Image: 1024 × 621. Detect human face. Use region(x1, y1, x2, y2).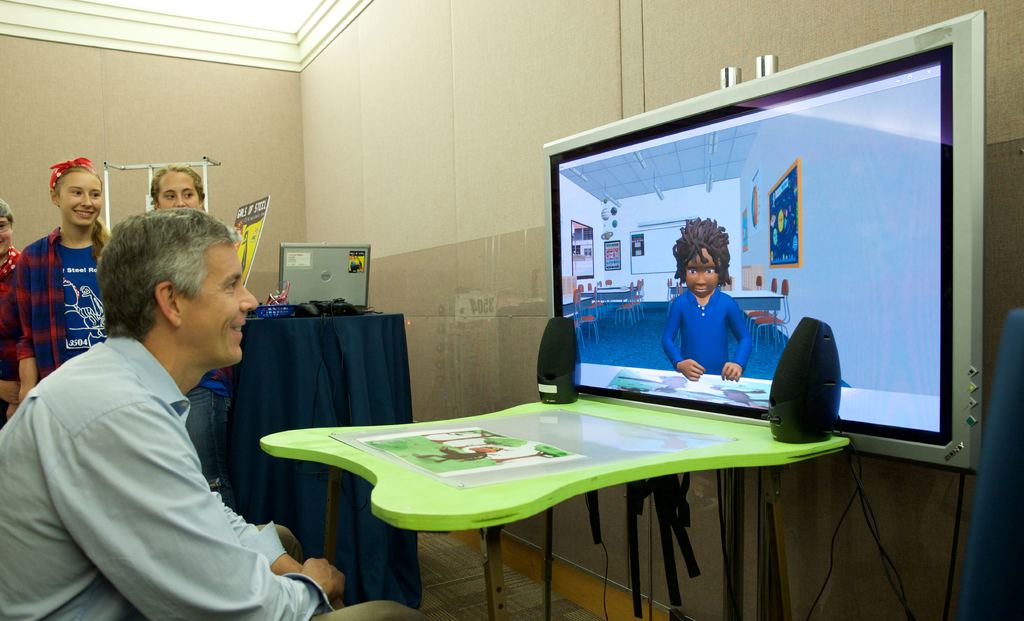
region(56, 173, 101, 231).
